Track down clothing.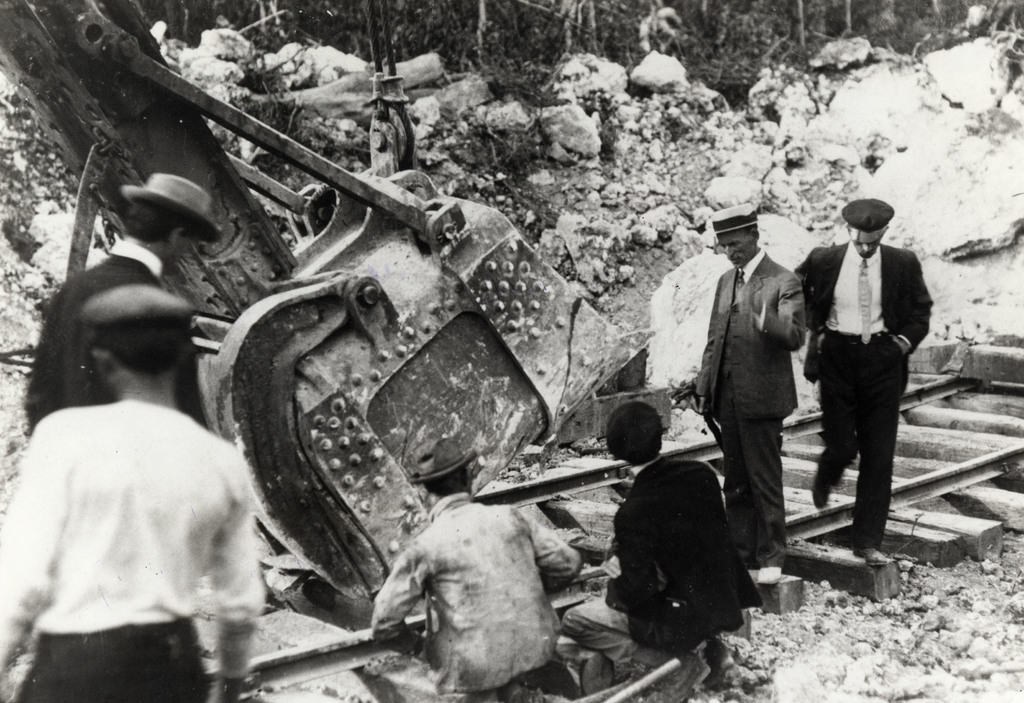
Tracked to Rect(790, 241, 934, 542).
